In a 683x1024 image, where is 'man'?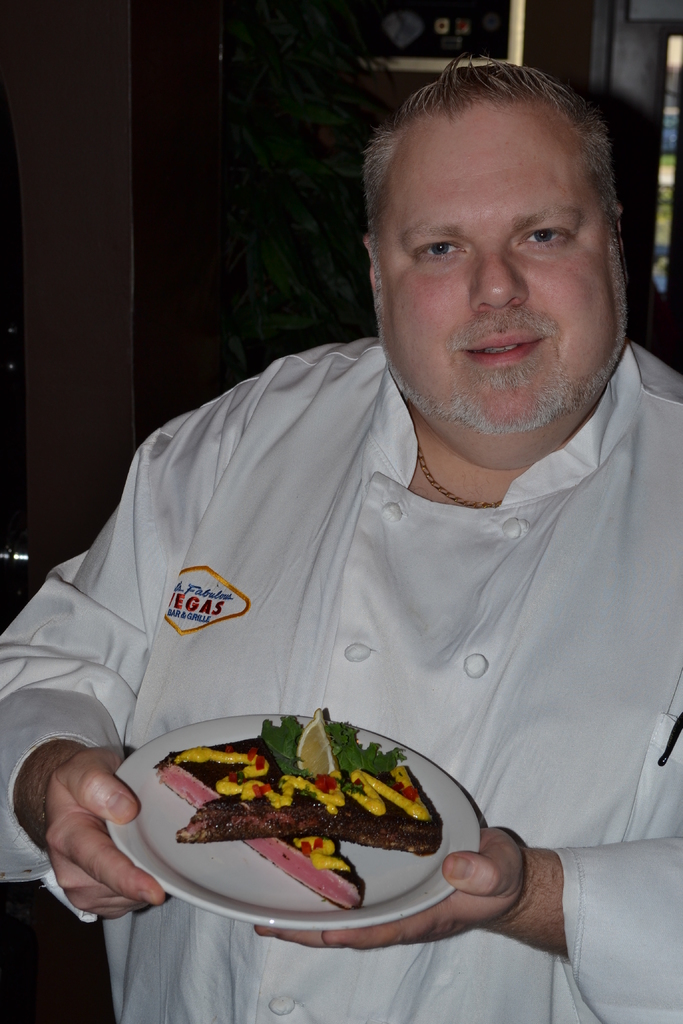
<region>20, 50, 670, 968</region>.
